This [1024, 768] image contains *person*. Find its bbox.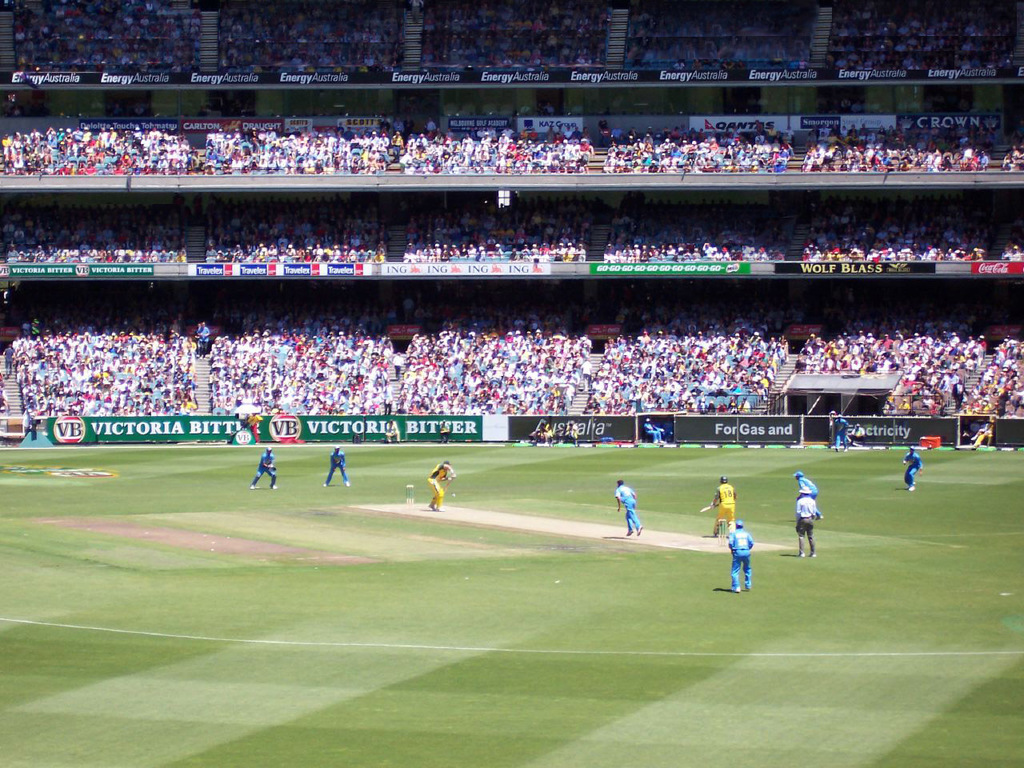
(left=710, top=478, right=737, bottom=536).
